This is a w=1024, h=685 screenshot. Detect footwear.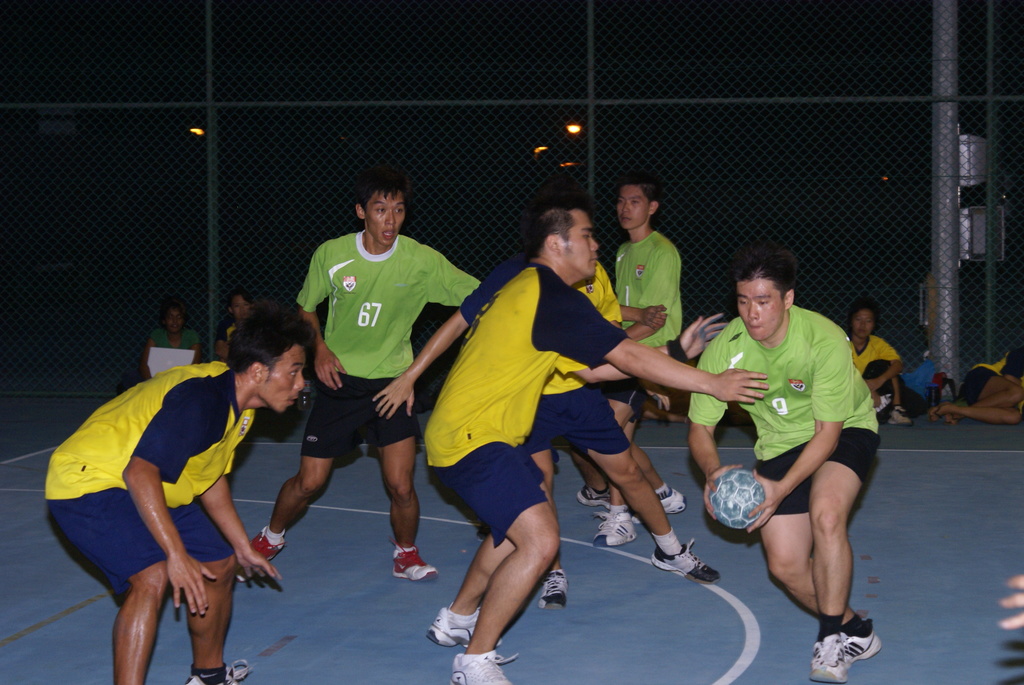
BBox(591, 513, 638, 549).
